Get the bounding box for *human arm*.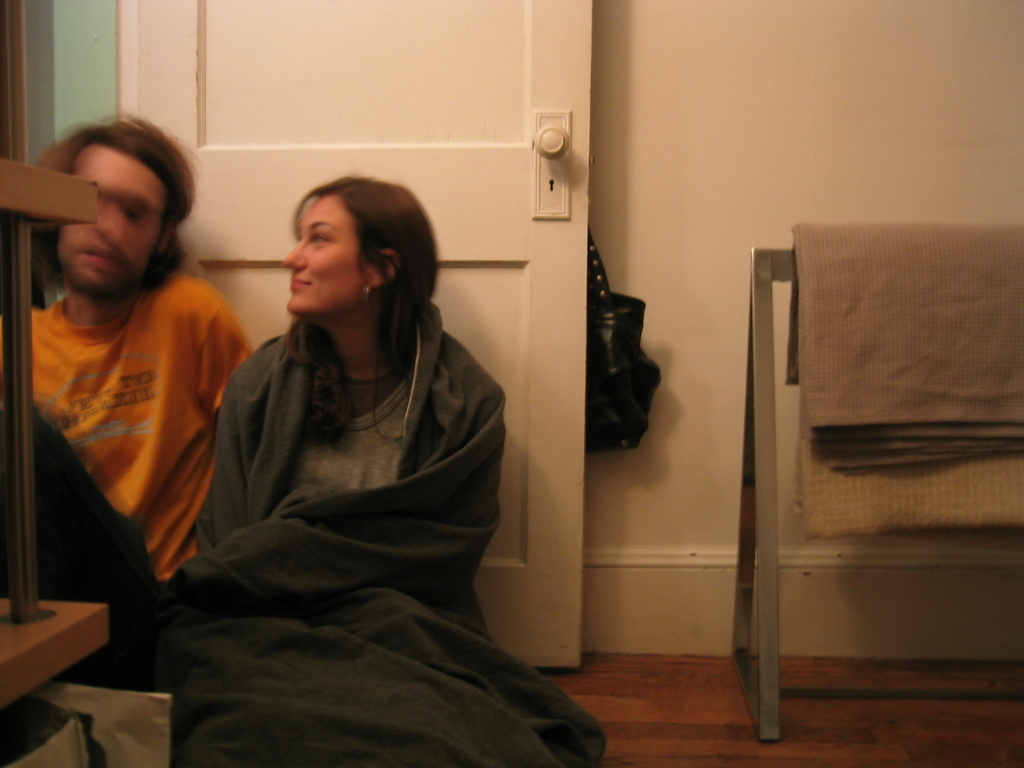
rect(201, 344, 288, 555).
